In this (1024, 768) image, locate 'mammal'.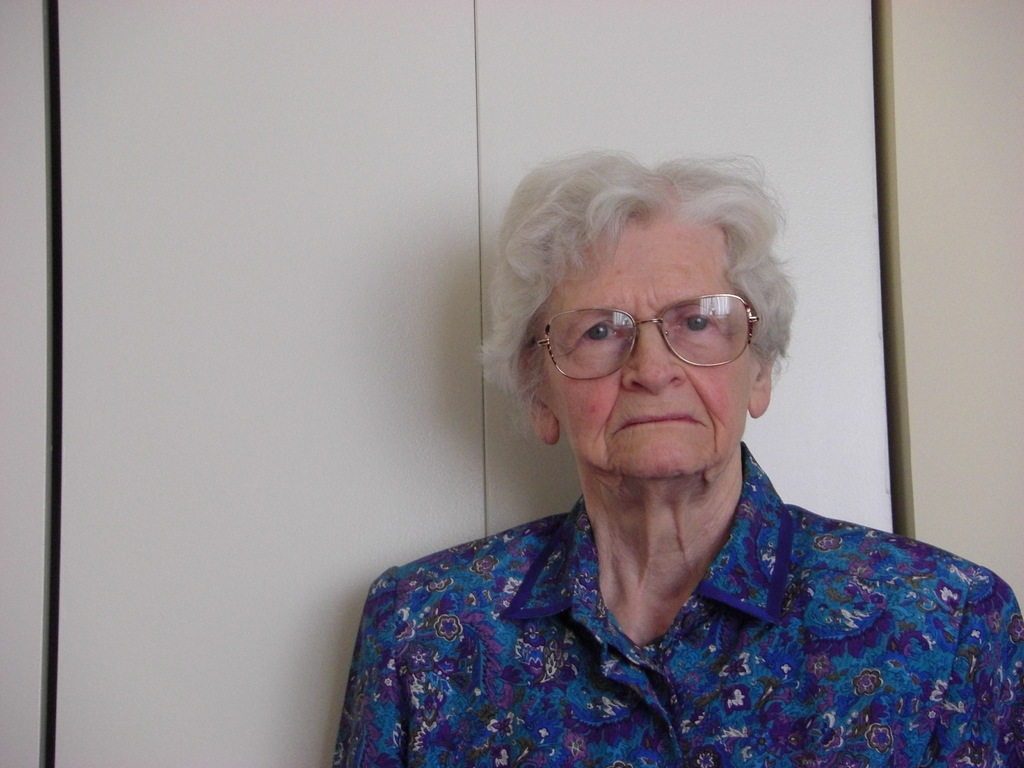
Bounding box: [x1=312, y1=154, x2=1022, y2=767].
